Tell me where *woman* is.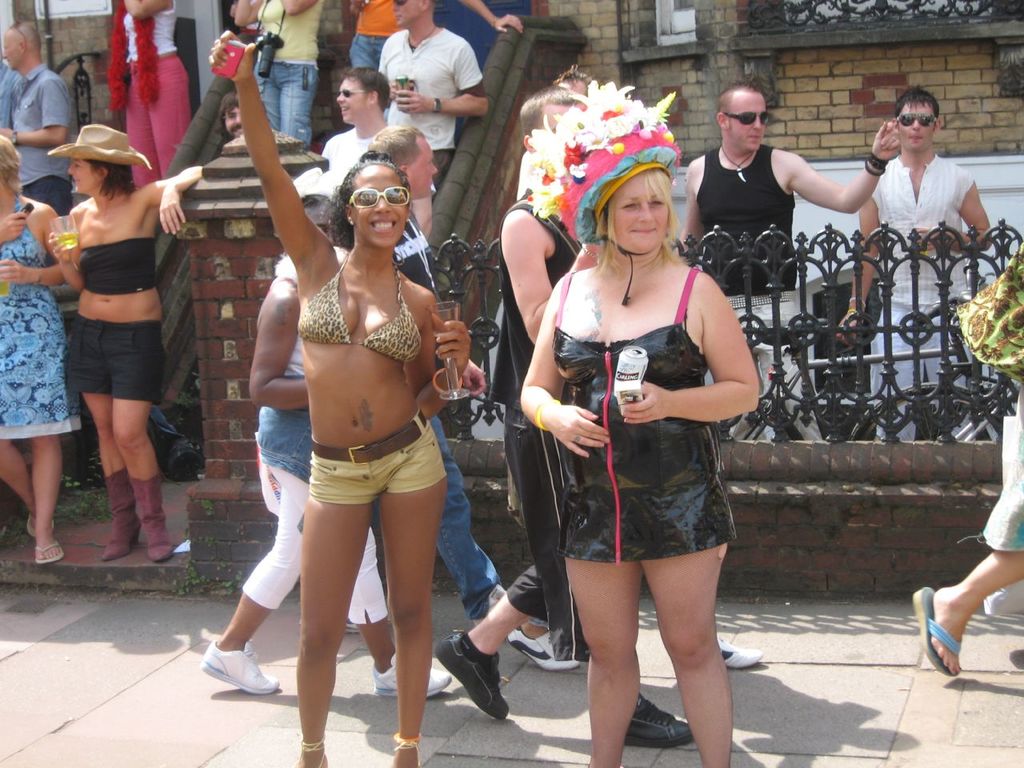
*woman* is at (47, 122, 203, 565).
